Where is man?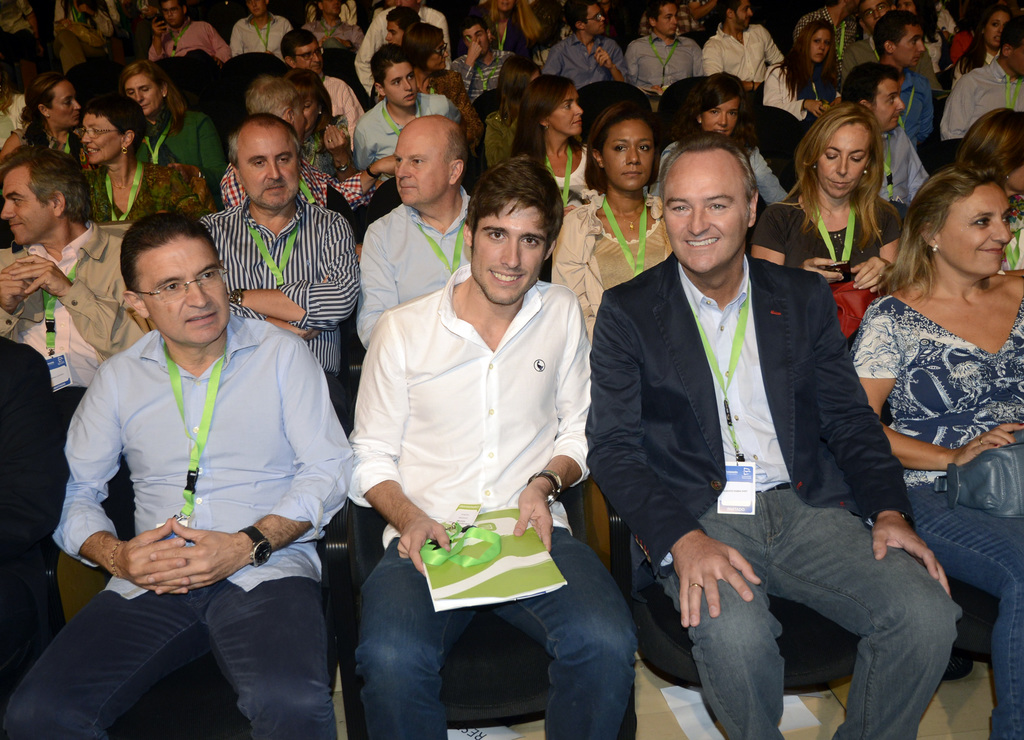
346/43/462/196.
